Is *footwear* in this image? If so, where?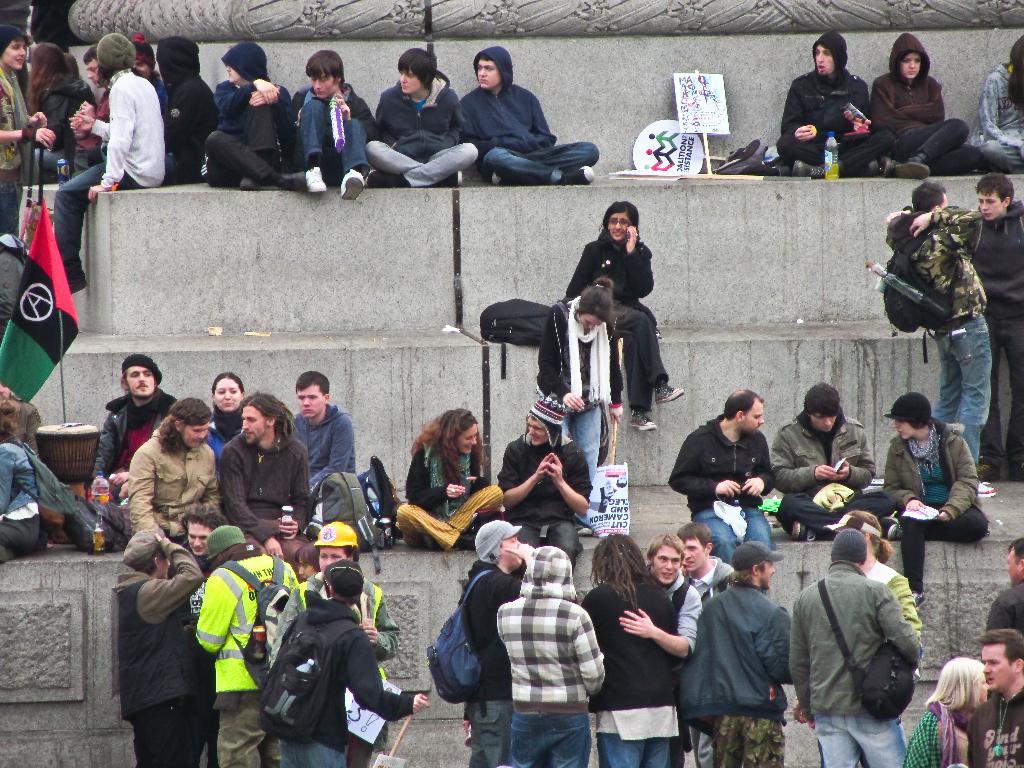
Yes, at 489, 168, 508, 185.
